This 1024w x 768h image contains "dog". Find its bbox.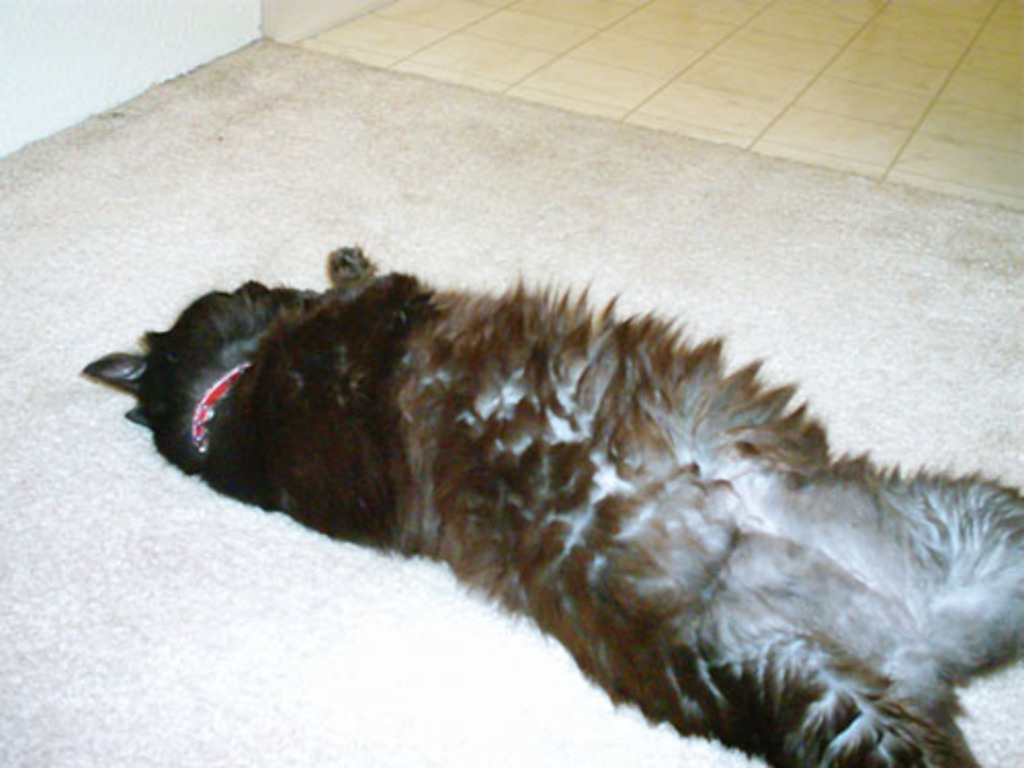
bbox=[76, 244, 1022, 766].
